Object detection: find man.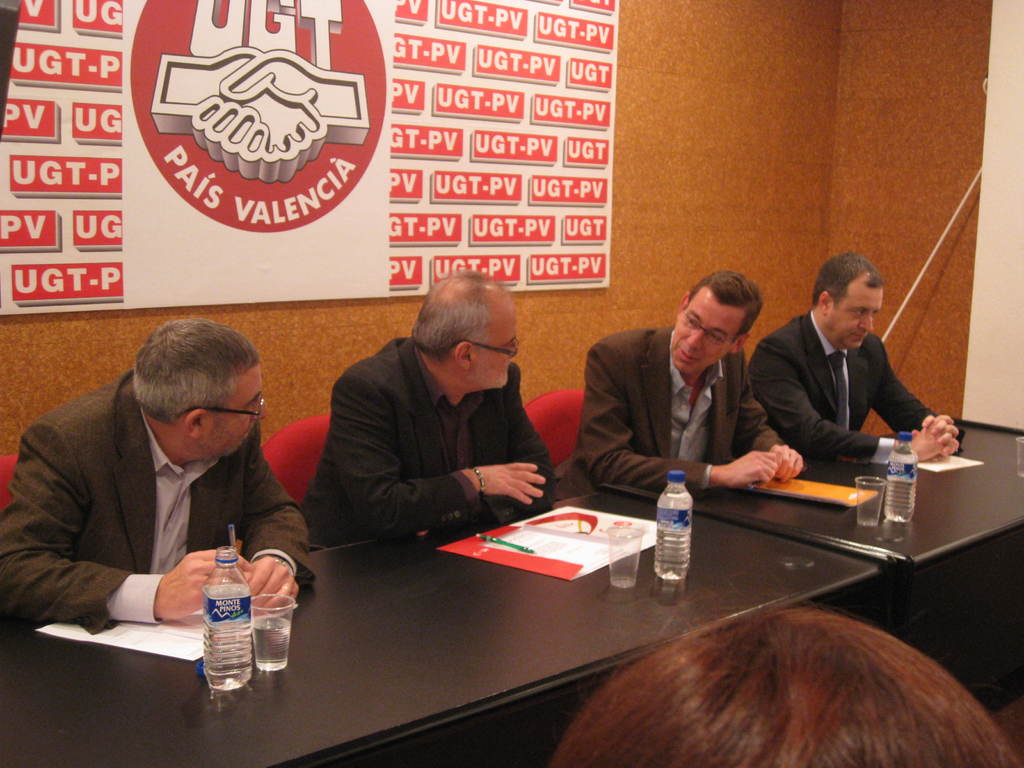
<bbox>545, 574, 1023, 767</bbox>.
